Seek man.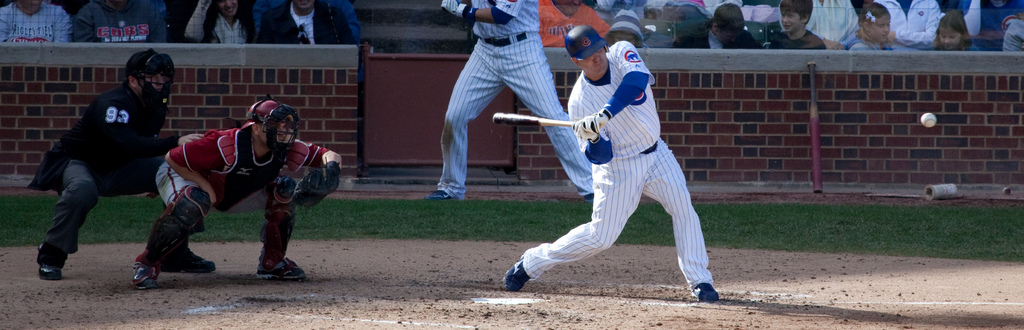
76/0/168/41.
